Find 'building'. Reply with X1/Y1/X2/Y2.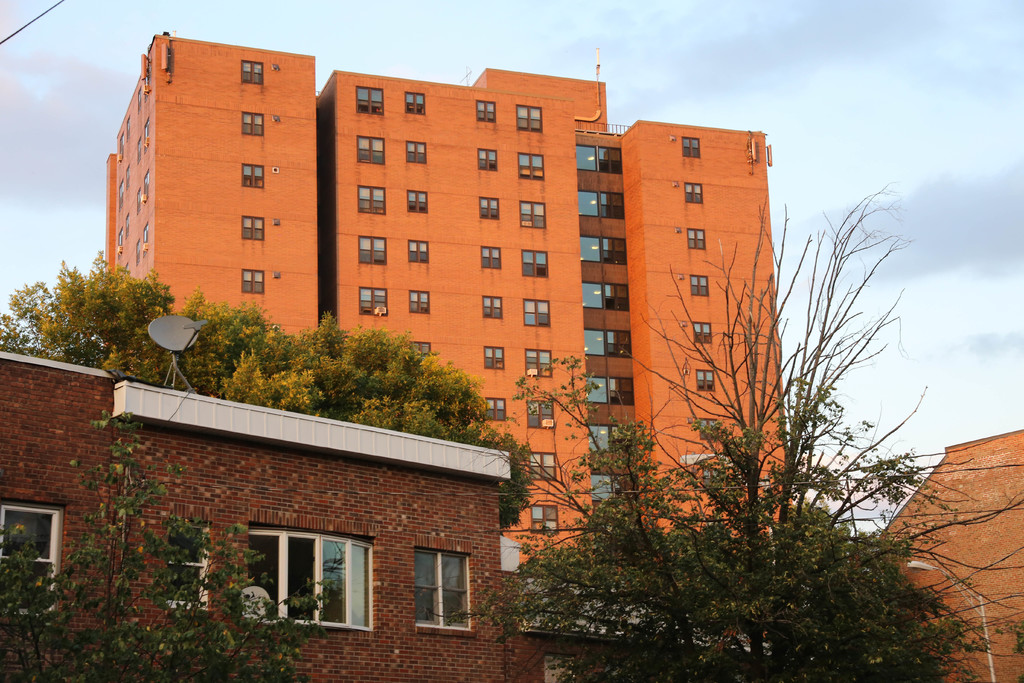
109/37/787/561.
